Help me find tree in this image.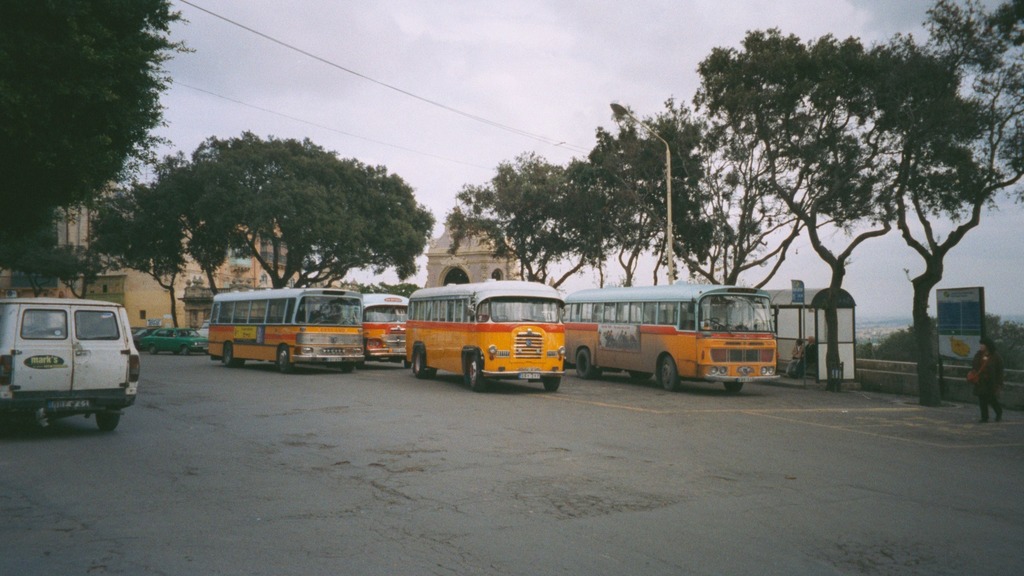
Found it: {"left": 189, "top": 126, "right": 437, "bottom": 287}.
